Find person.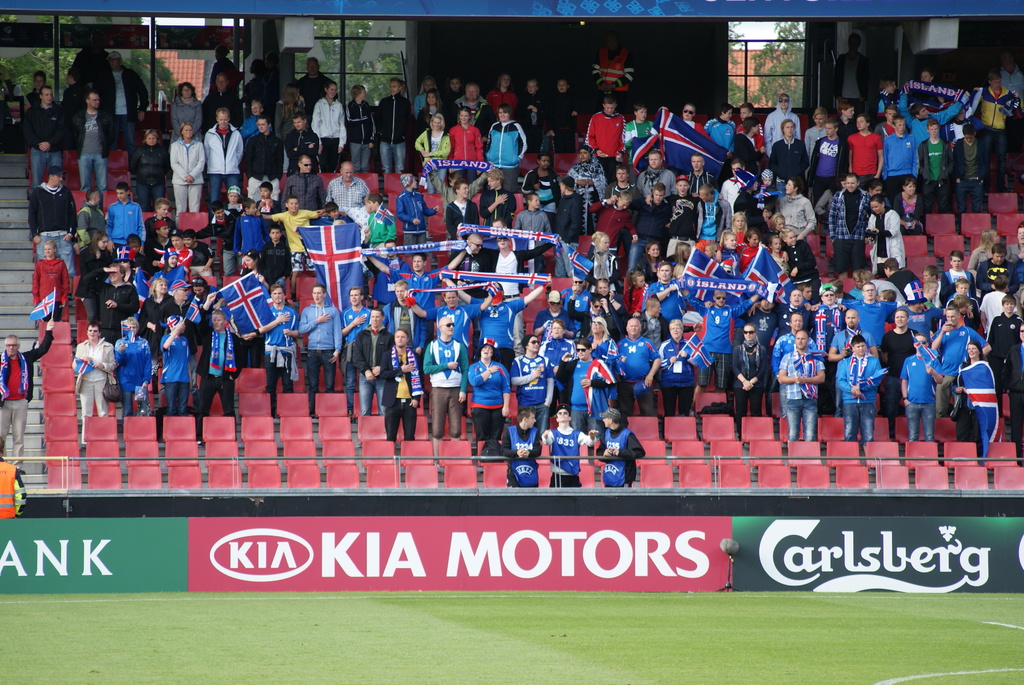
(left=526, top=155, right=573, bottom=221).
